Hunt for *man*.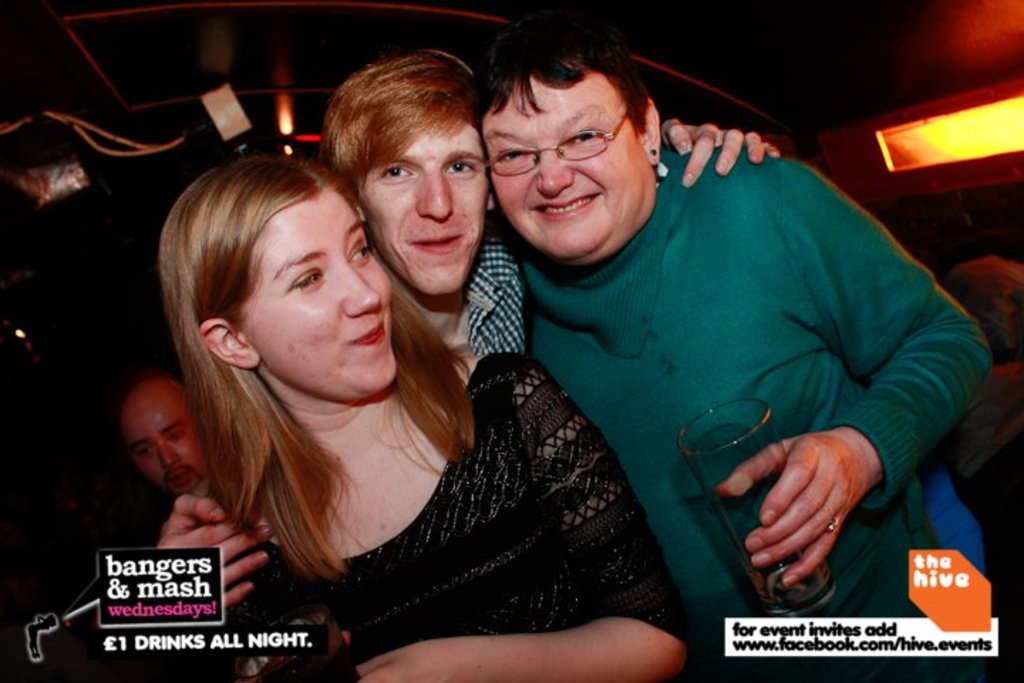
Hunted down at {"left": 118, "top": 371, "right": 209, "bottom": 498}.
